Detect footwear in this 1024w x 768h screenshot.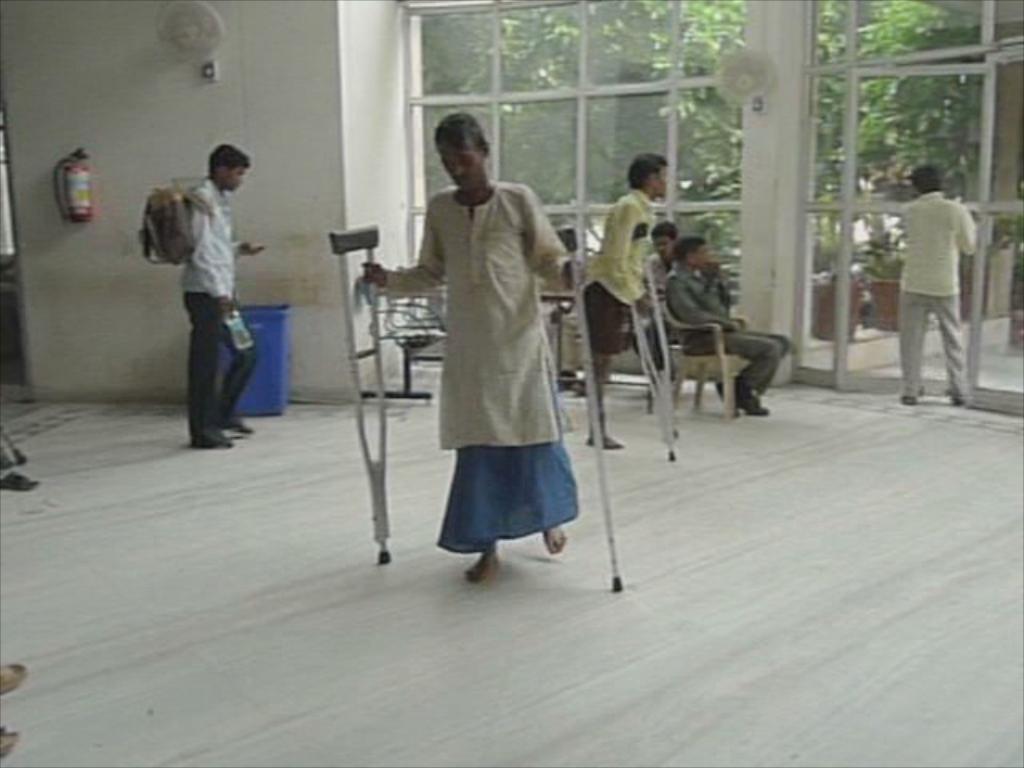
Detection: bbox(0, 659, 32, 694).
